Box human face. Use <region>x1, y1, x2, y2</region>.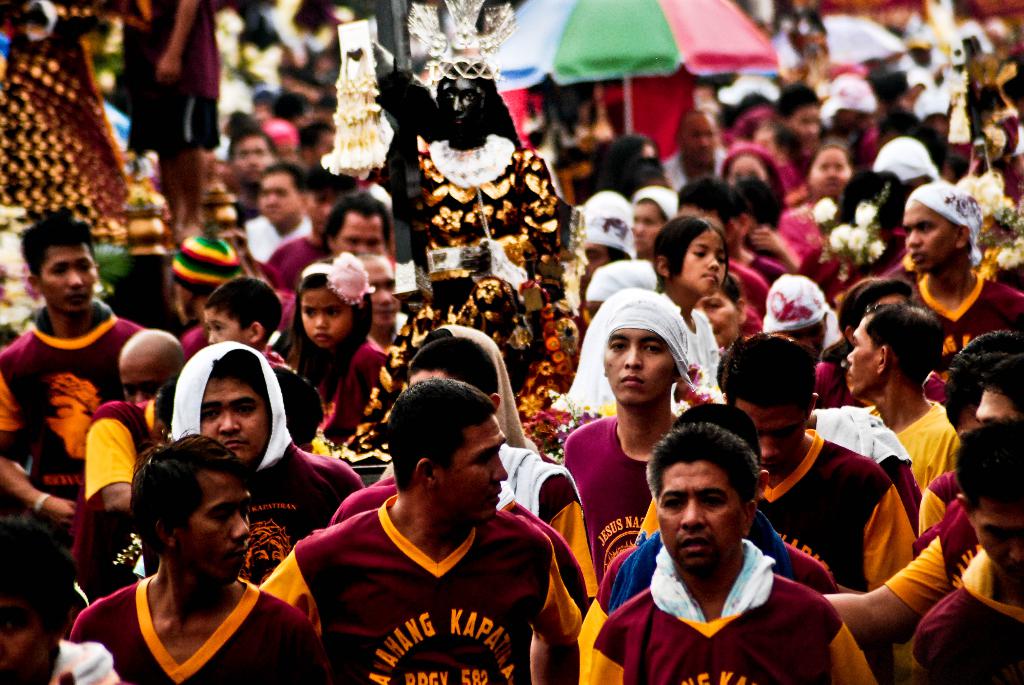
<region>673, 227, 728, 298</region>.
